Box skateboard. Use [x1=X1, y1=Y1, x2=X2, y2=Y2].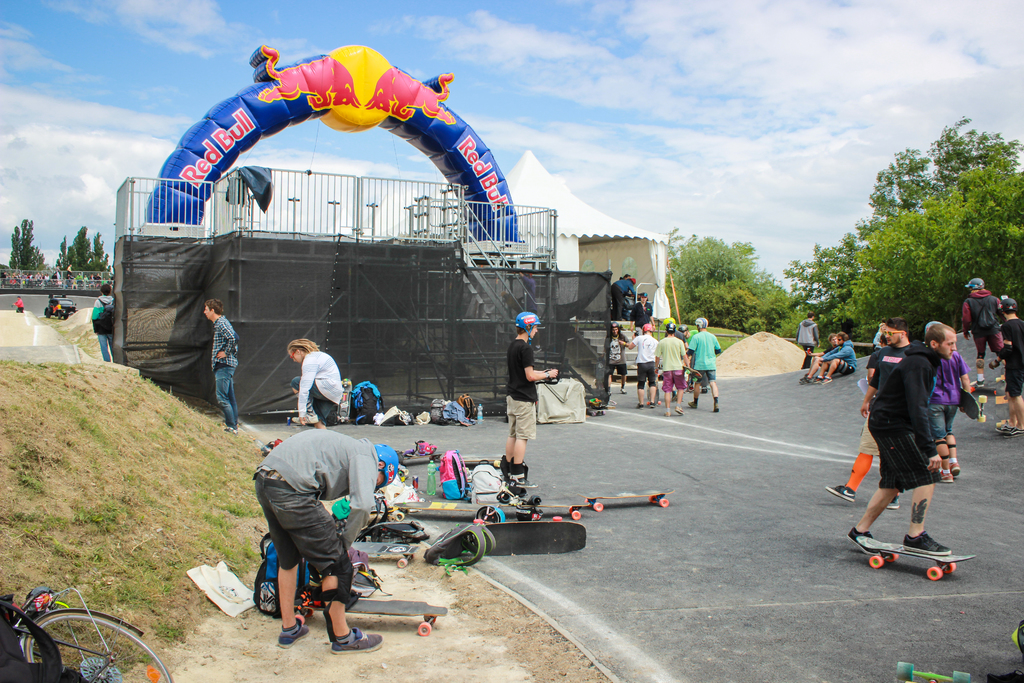
[x1=294, y1=596, x2=449, y2=635].
